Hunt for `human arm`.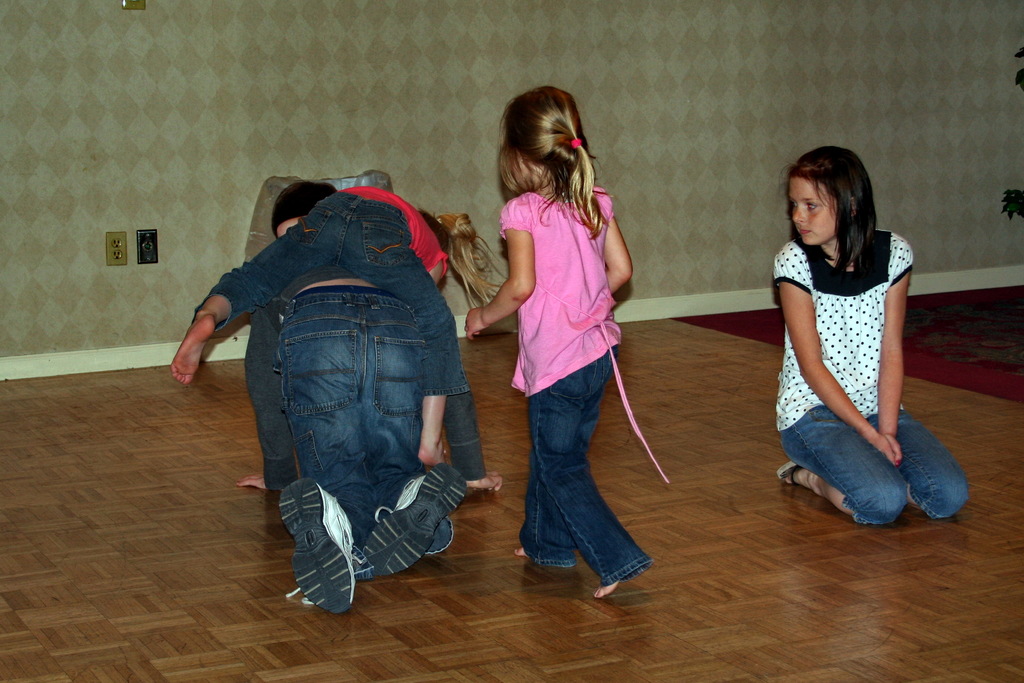
Hunted down at crop(783, 259, 887, 457).
